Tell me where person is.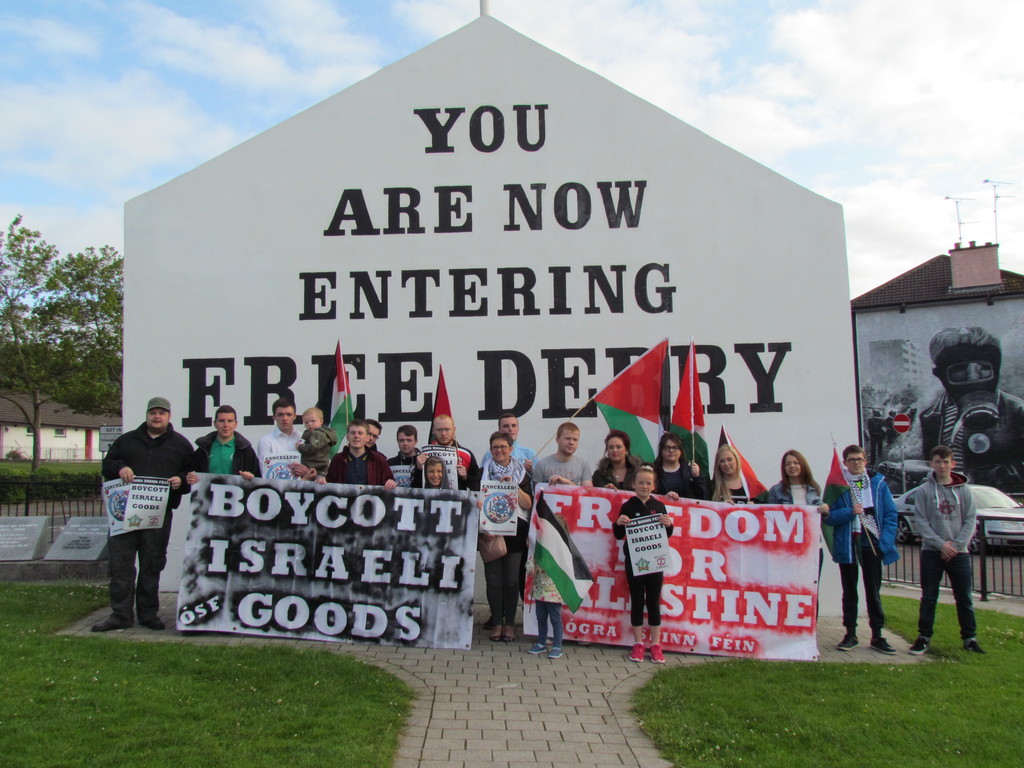
person is at 326 424 394 487.
